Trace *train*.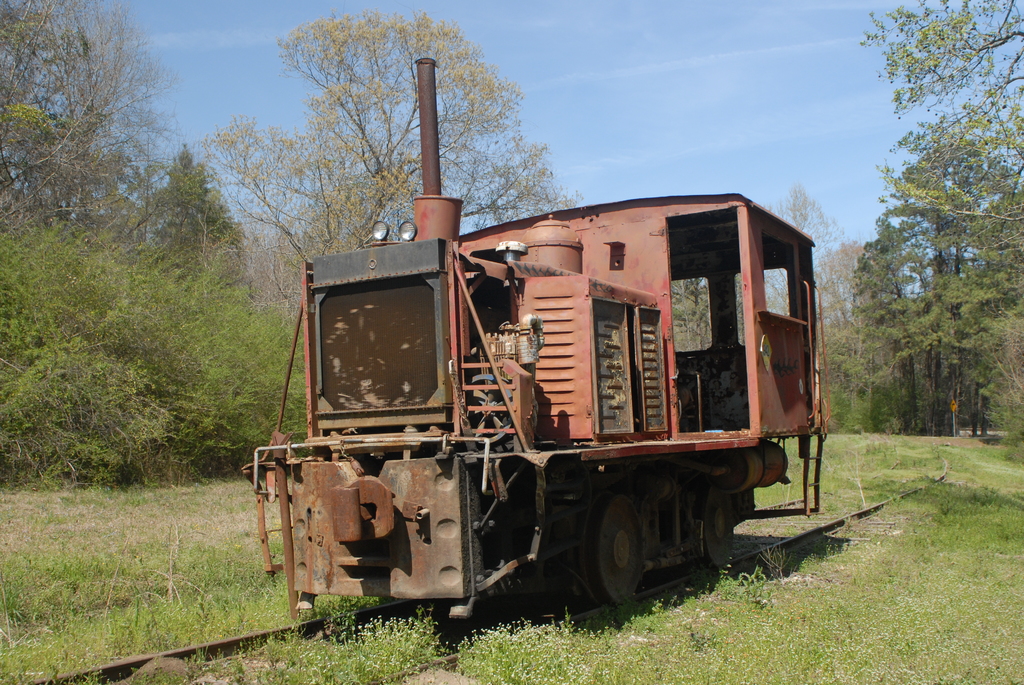
Traced to bbox=(241, 58, 832, 624).
